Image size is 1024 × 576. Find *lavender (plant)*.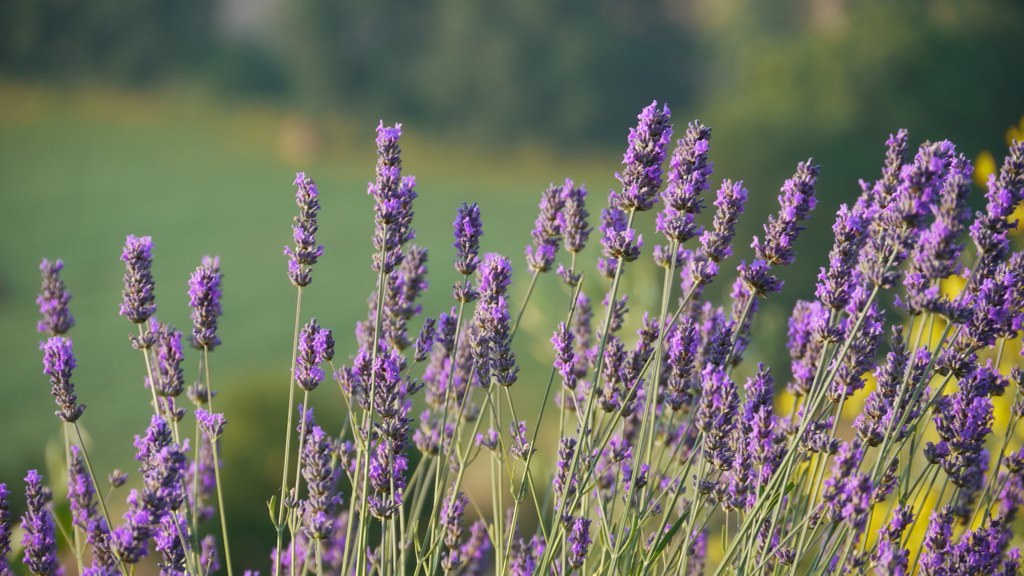
box=[553, 184, 603, 440].
